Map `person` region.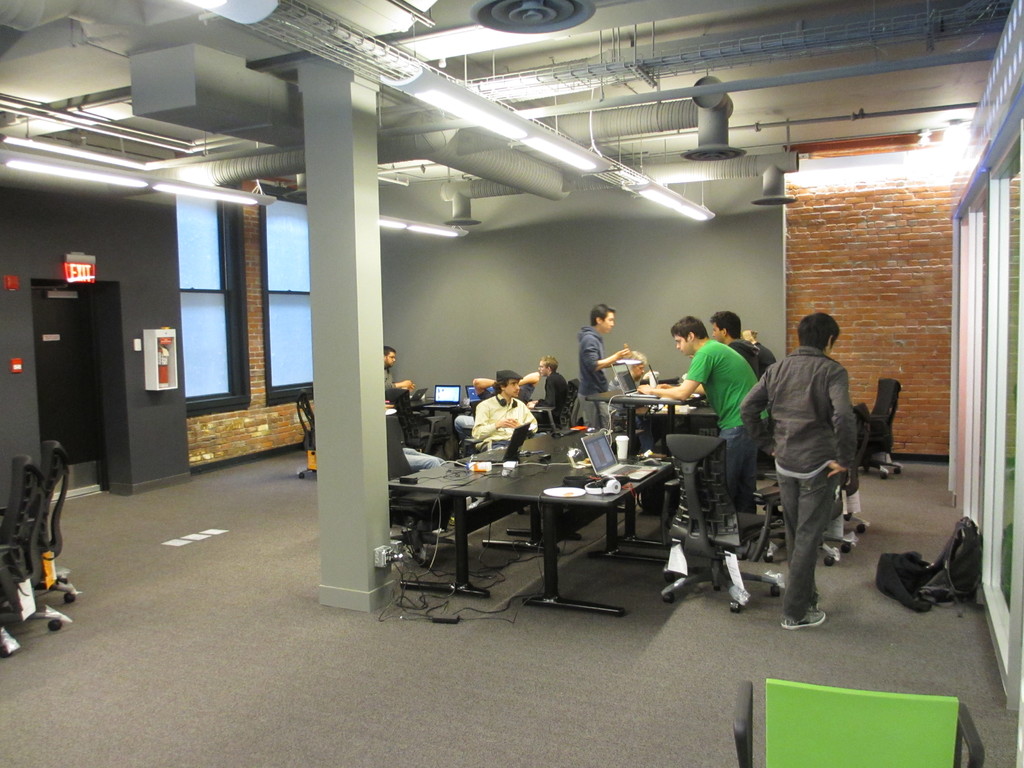
Mapped to l=383, t=346, r=413, b=442.
